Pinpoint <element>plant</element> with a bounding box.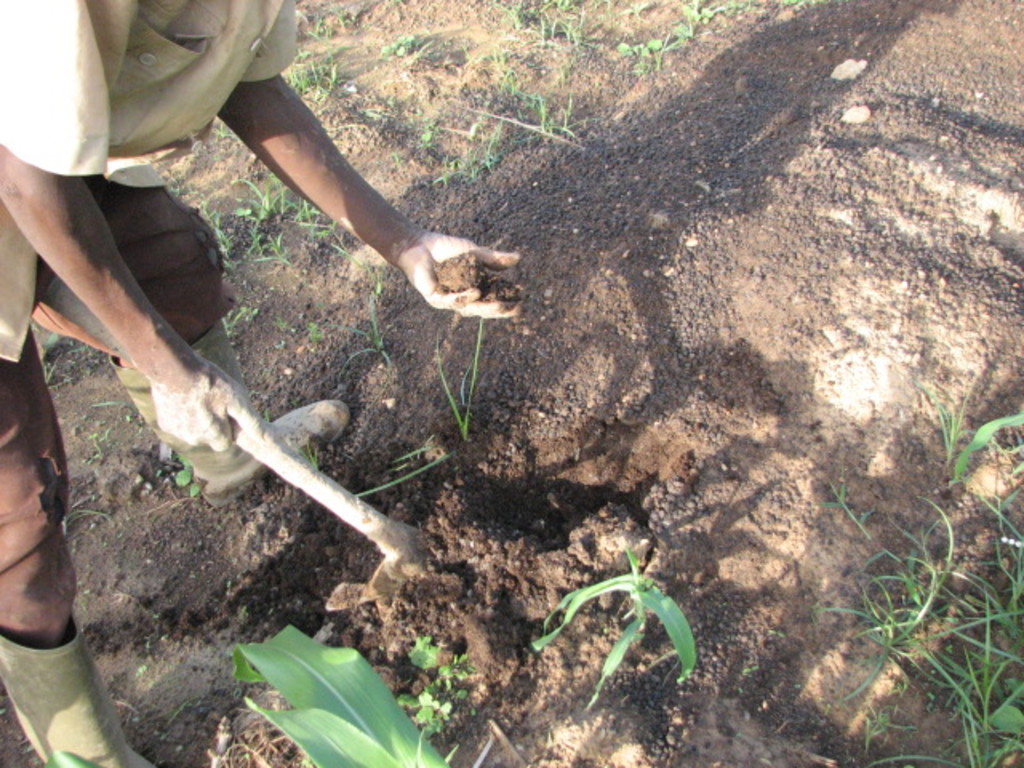
416,274,531,464.
